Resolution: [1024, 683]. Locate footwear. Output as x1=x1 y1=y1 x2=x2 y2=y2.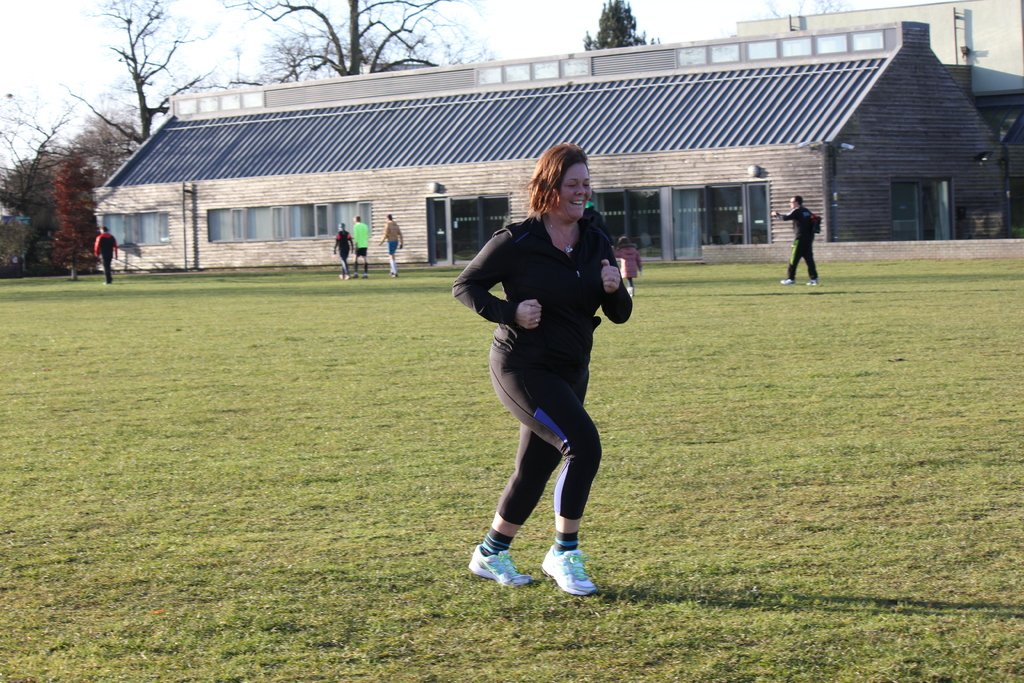
x1=464 y1=543 x2=536 y2=589.
